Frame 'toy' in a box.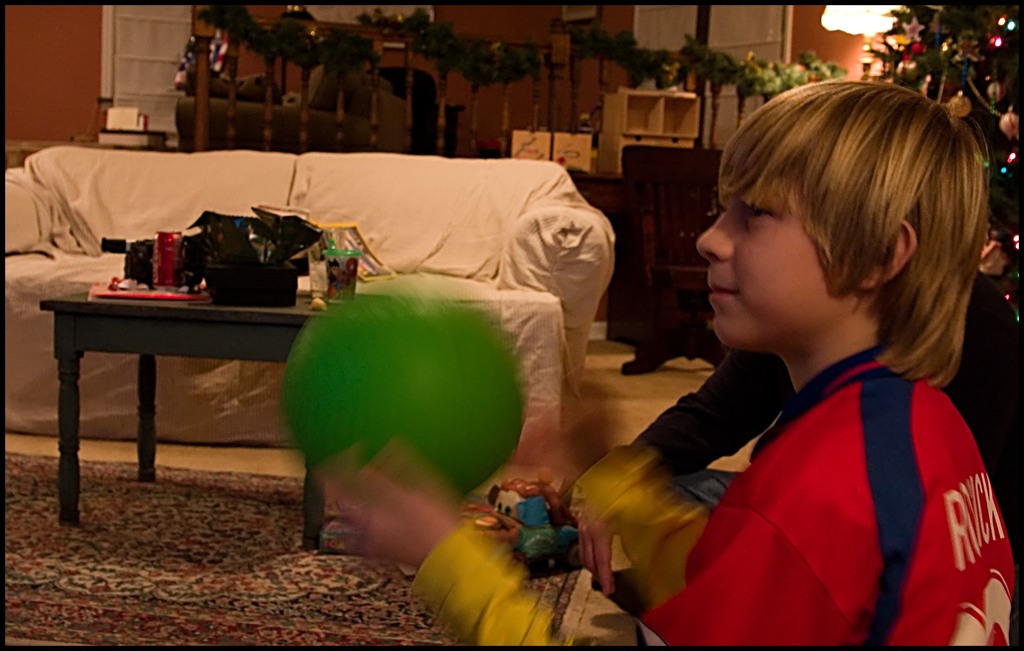
crop(483, 486, 596, 575).
